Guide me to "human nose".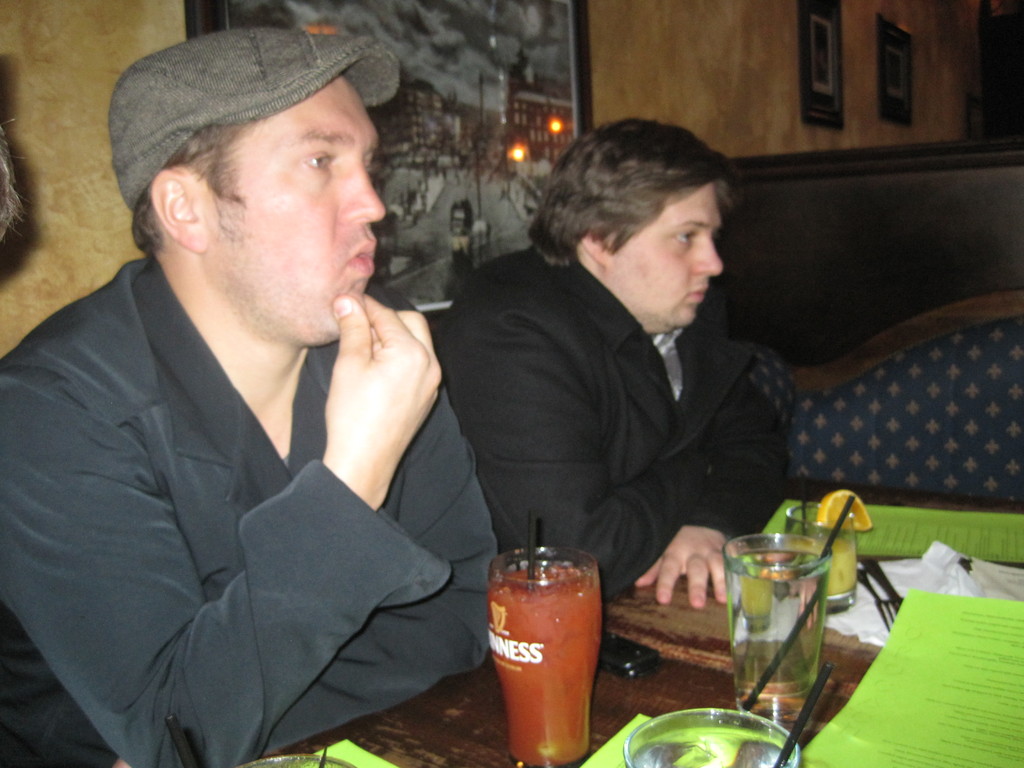
Guidance: BBox(693, 232, 723, 276).
